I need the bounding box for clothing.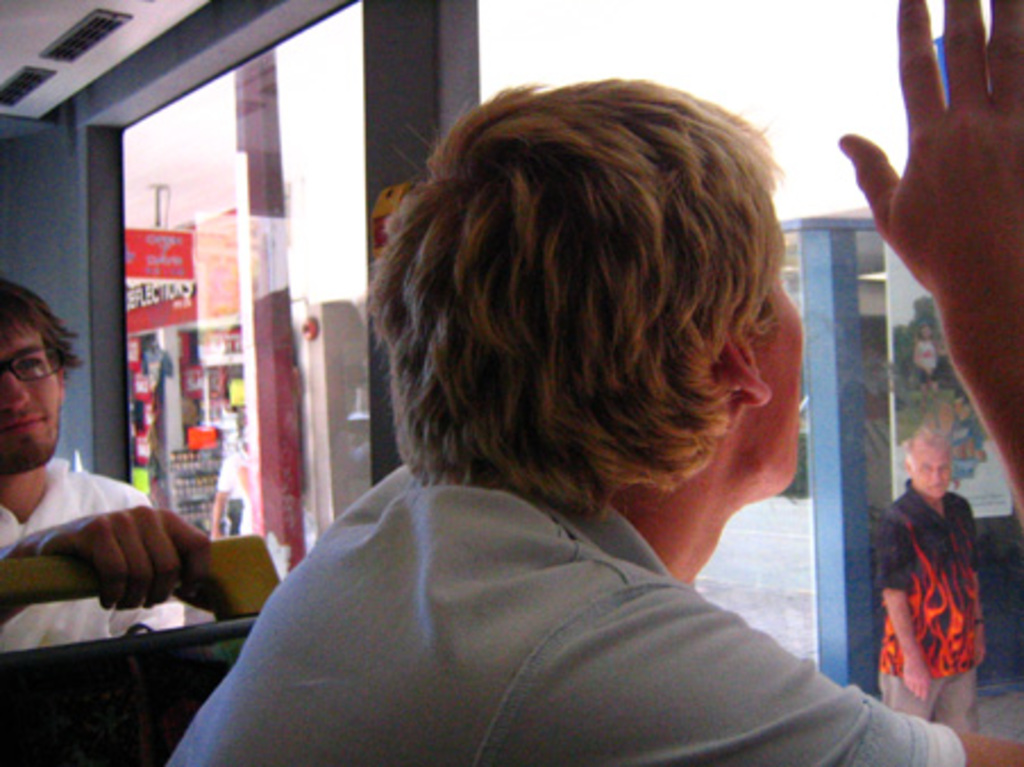
Here it is: bbox(125, 447, 1022, 765).
